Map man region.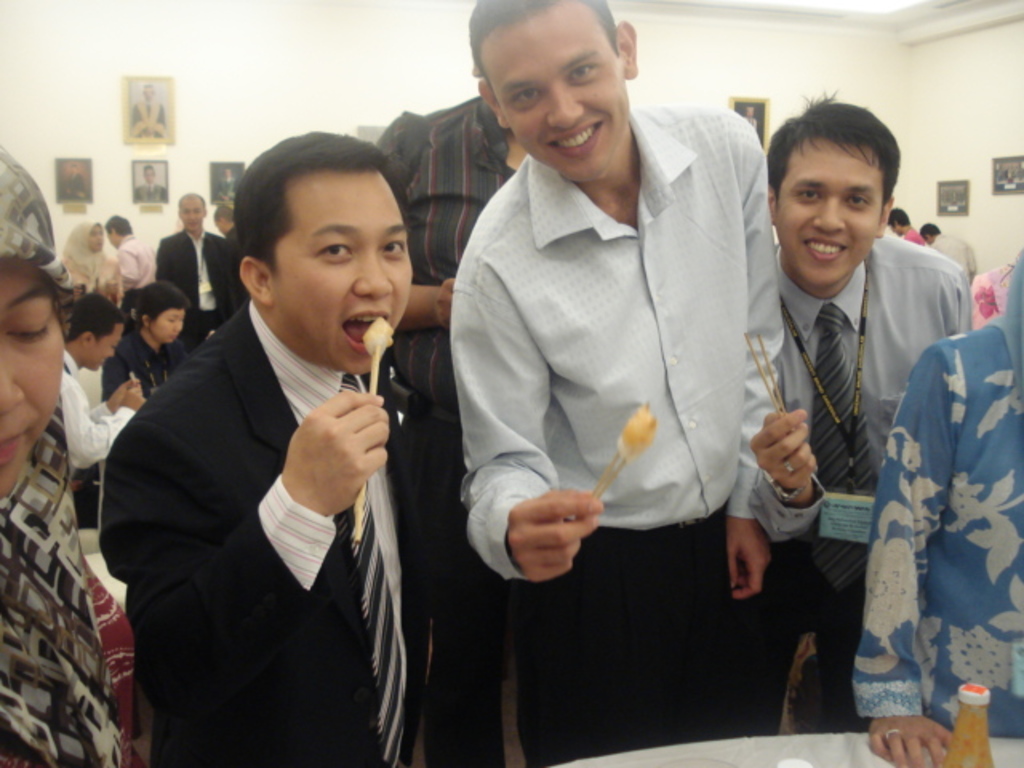
Mapped to crop(107, 206, 157, 302).
